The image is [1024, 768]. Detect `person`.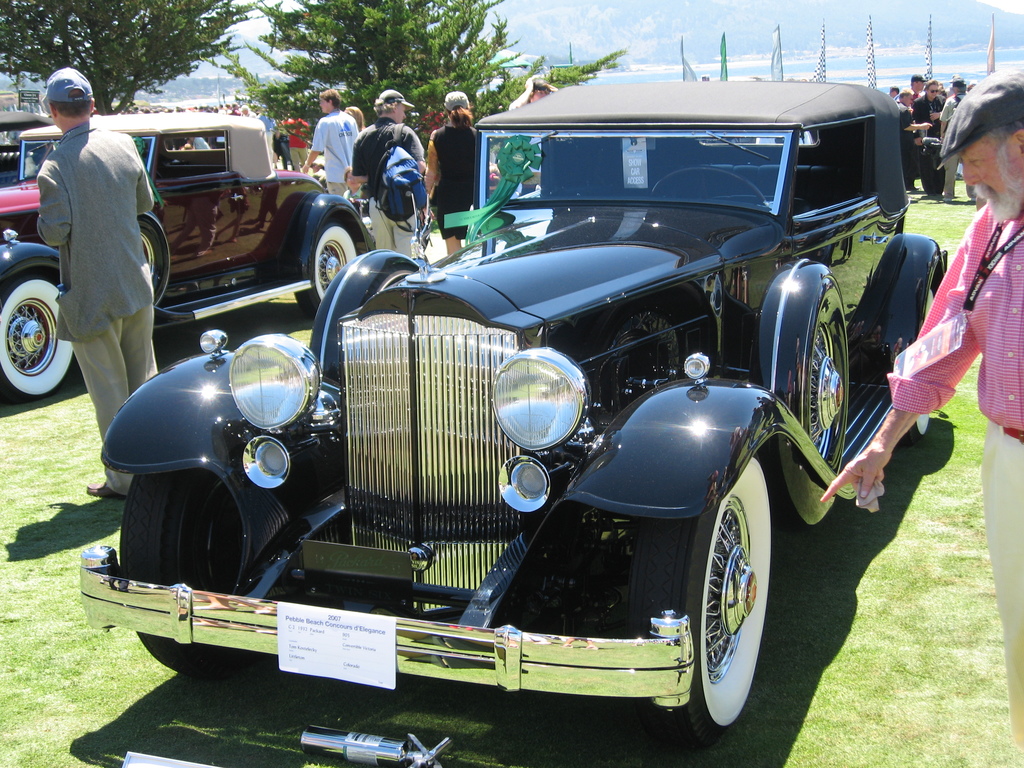
Detection: <box>817,79,1023,744</box>.
